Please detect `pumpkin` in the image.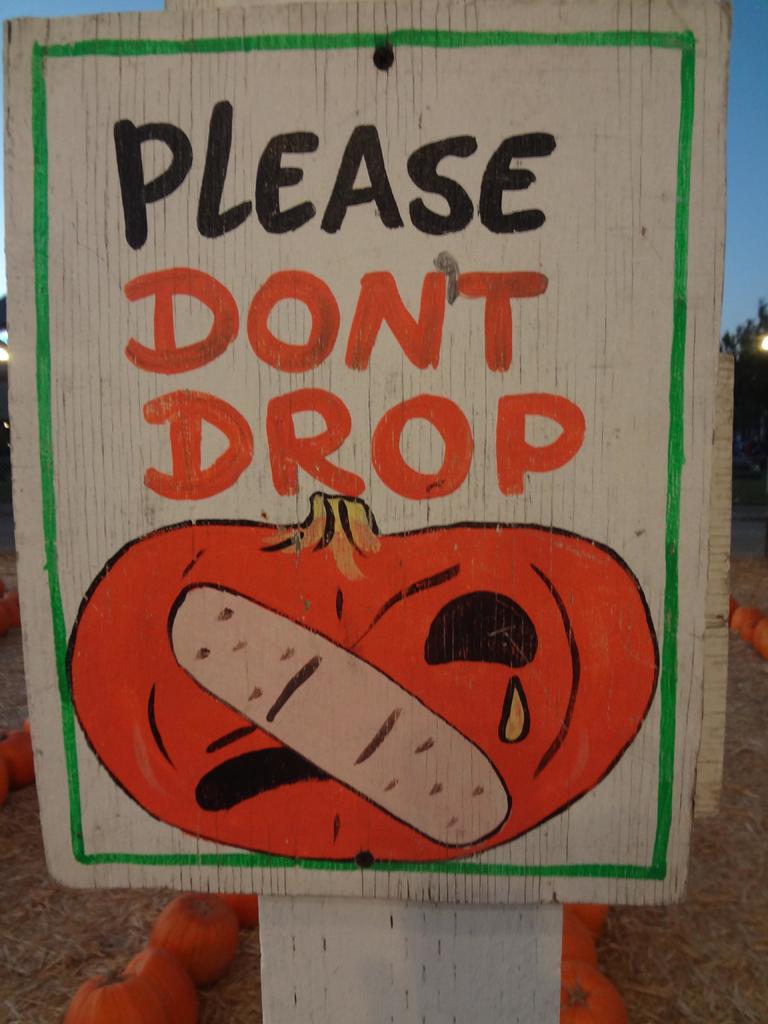
l=756, t=621, r=767, b=660.
